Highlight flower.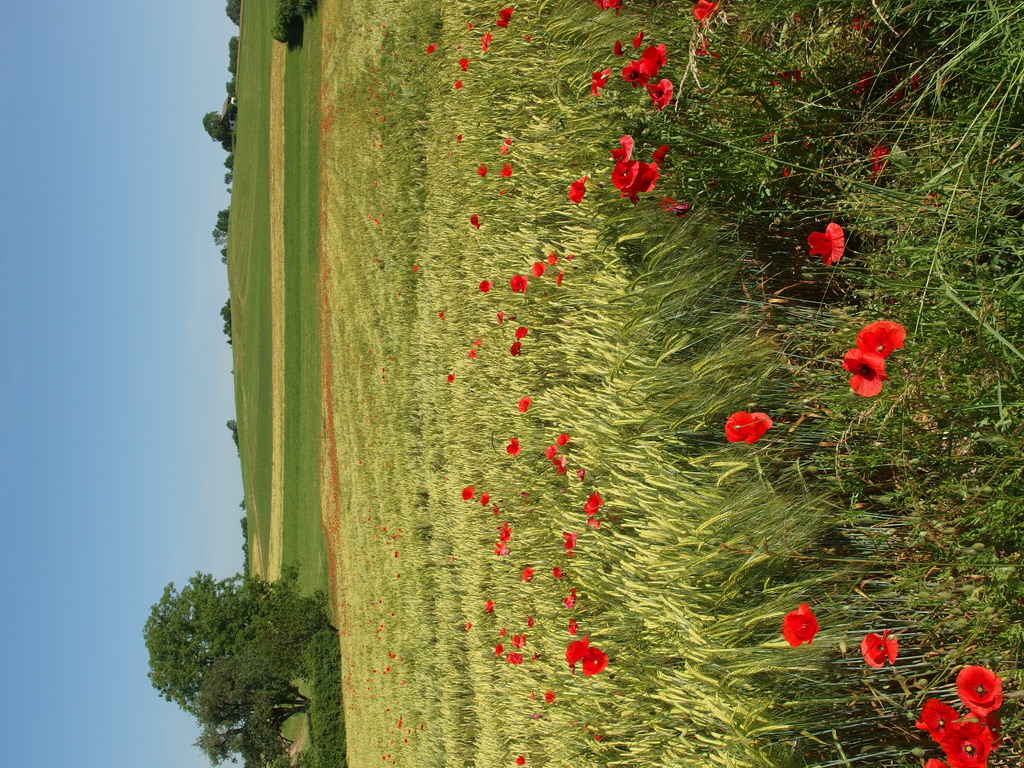
Highlighted region: region(398, 717, 404, 726).
